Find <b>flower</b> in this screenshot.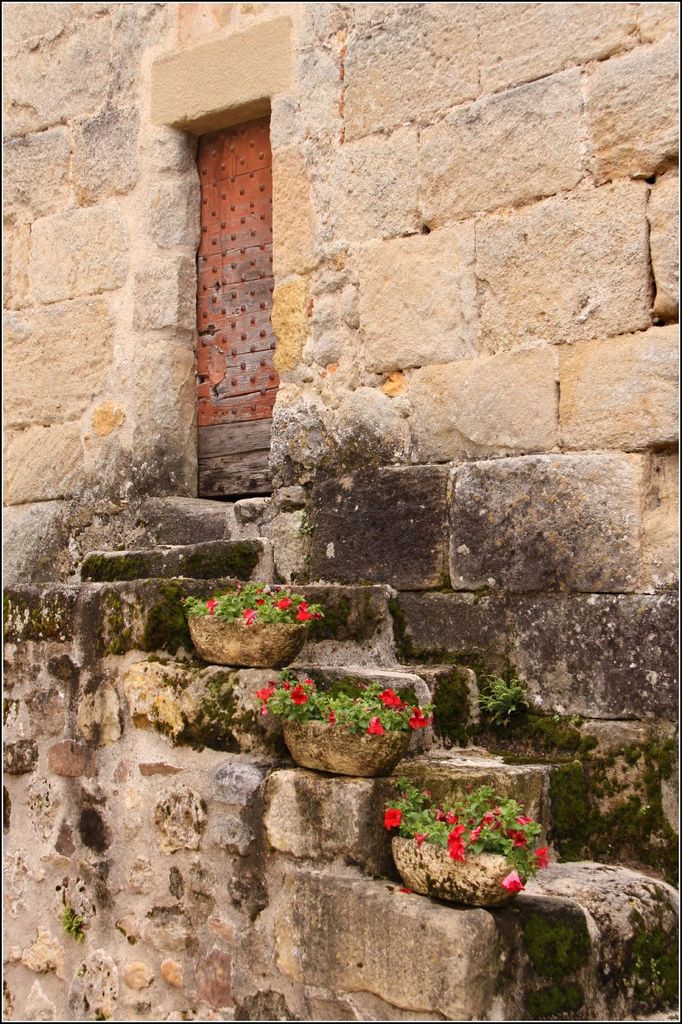
The bounding box for <b>flower</b> is <bbox>368, 716, 387, 738</bbox>.
